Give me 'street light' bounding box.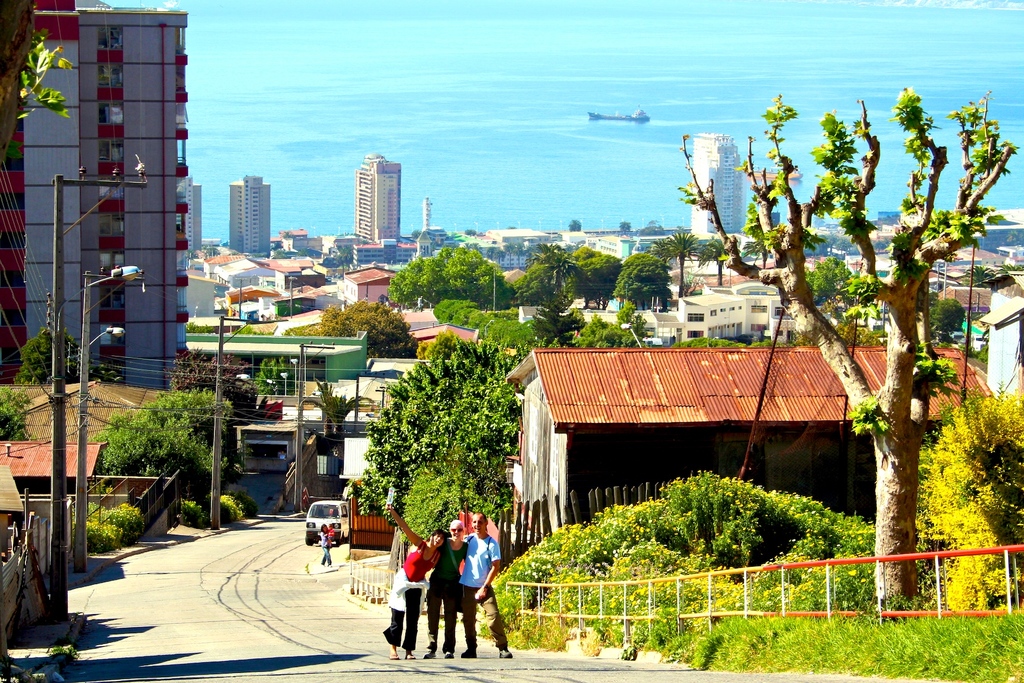
bbox=(281, 370, 291, 392).
